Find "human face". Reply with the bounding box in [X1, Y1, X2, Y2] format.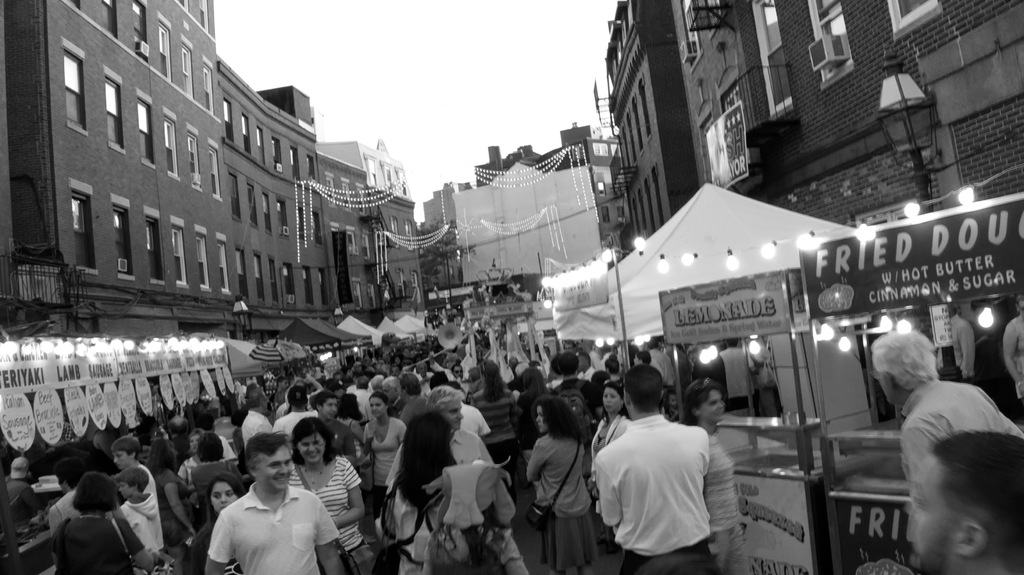
[369, 398, 387, 419].
